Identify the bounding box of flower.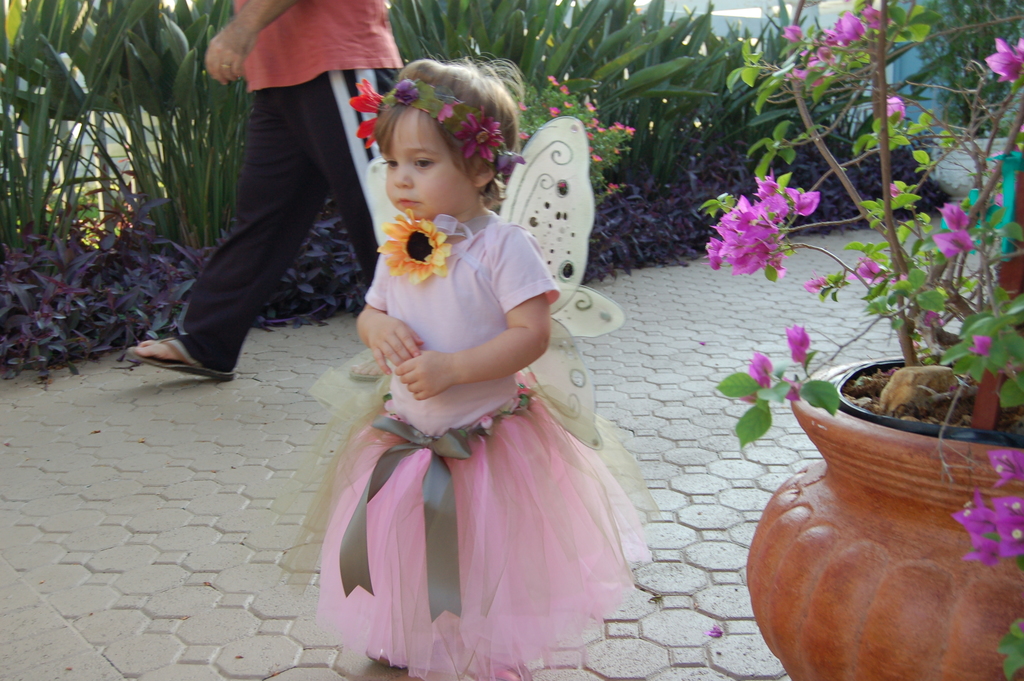
locate(952, 455, 1023, 567).
